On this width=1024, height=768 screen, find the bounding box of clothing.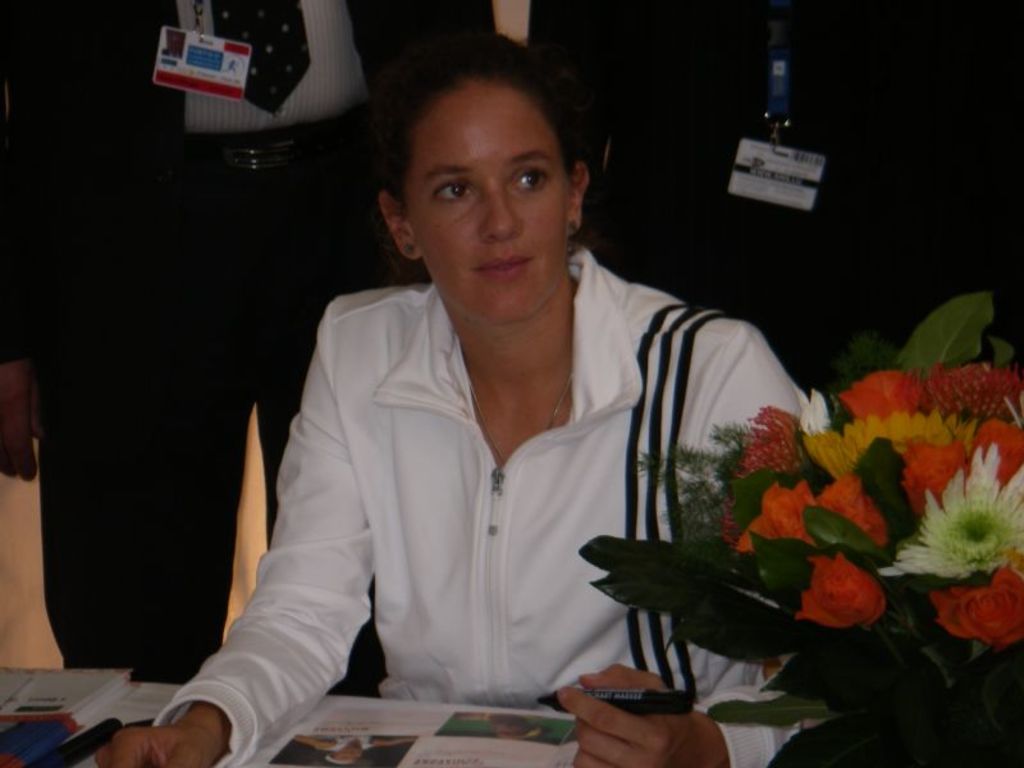
Bounding box: {"left": 0, "top": 0, "right": 511, "bottom": 676}.
